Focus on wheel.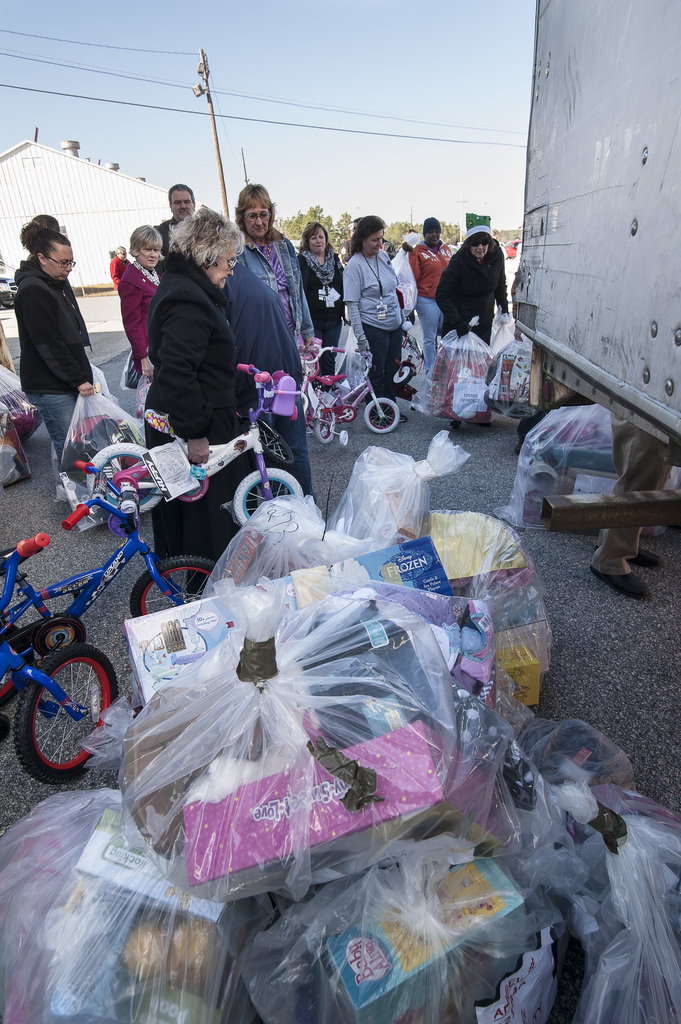
Focused at <box>307,348,319,378</box>.
